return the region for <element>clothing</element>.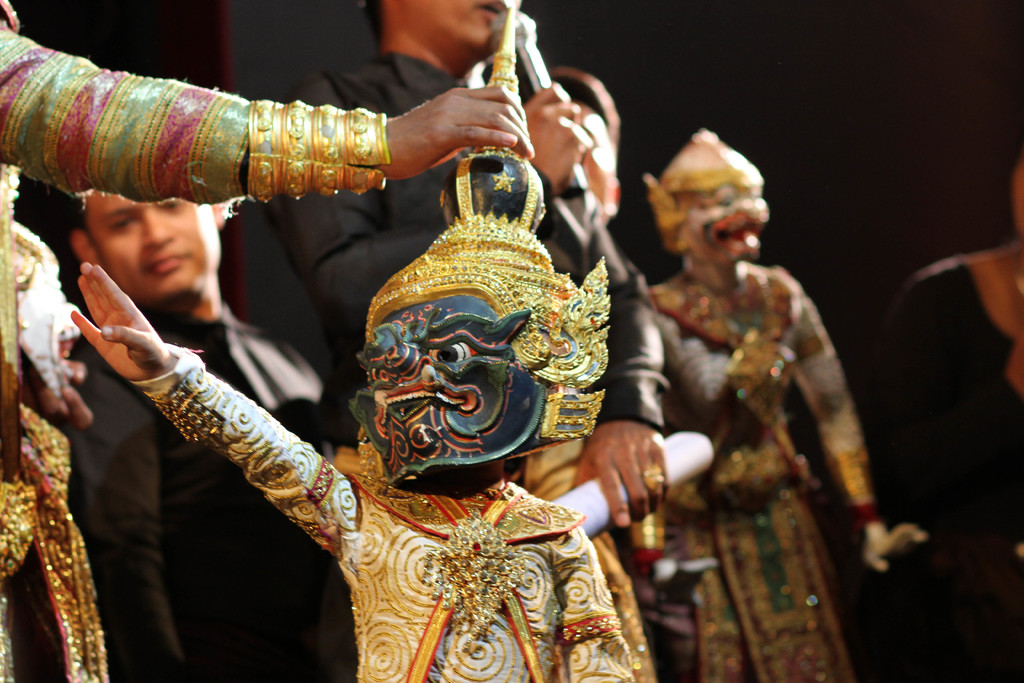
[x1=266, y1=47, x2=660, y2=456].
